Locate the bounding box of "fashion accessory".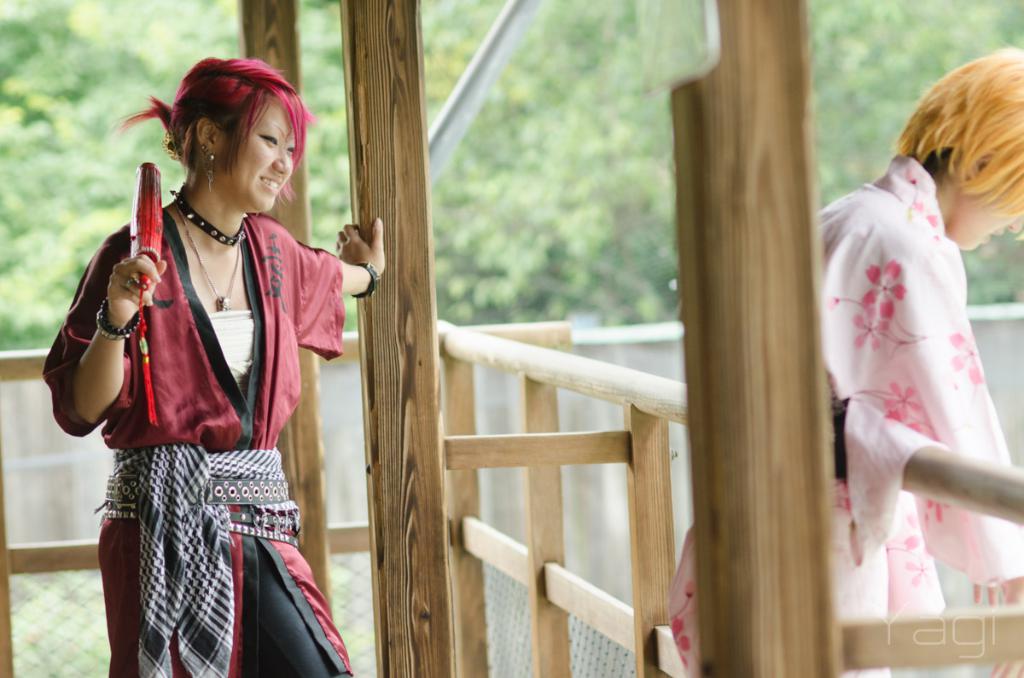
Bounding box: bbox(171, 183, 246, 248).
